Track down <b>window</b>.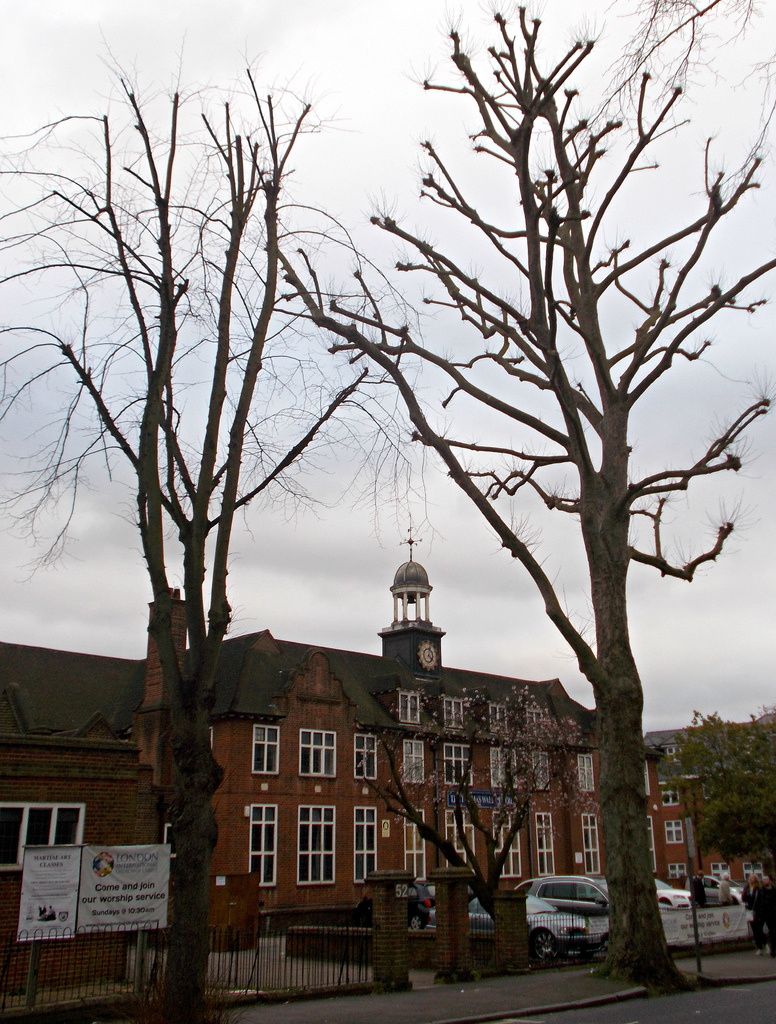
Tracked to box(445, 741, 471, 785).
